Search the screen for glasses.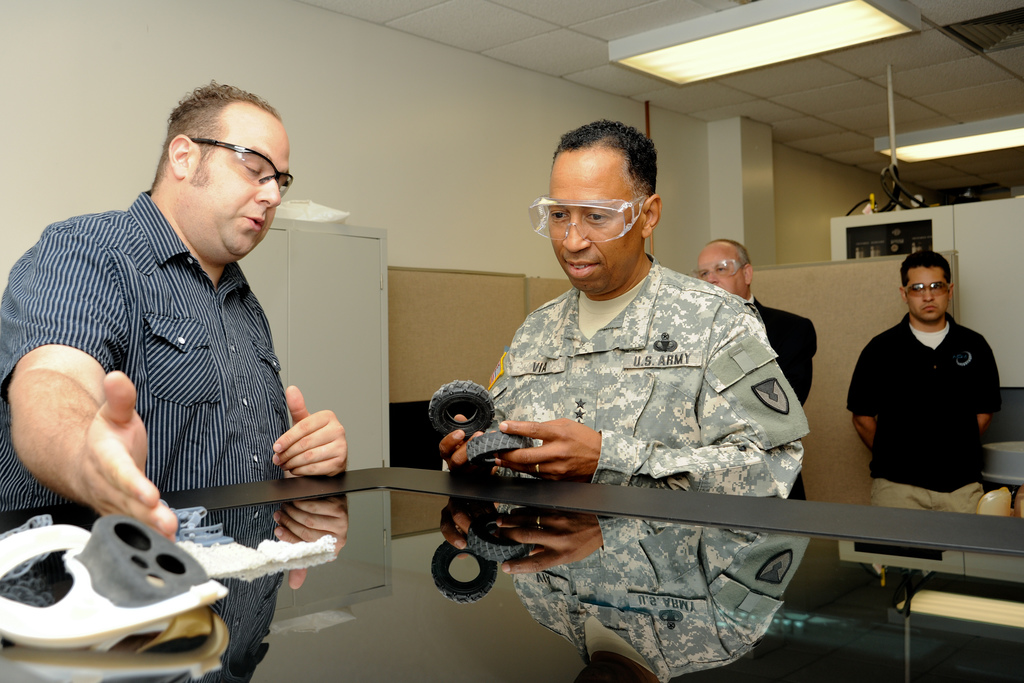
Found at (left=691, top=257, right=746, bottom=277).
